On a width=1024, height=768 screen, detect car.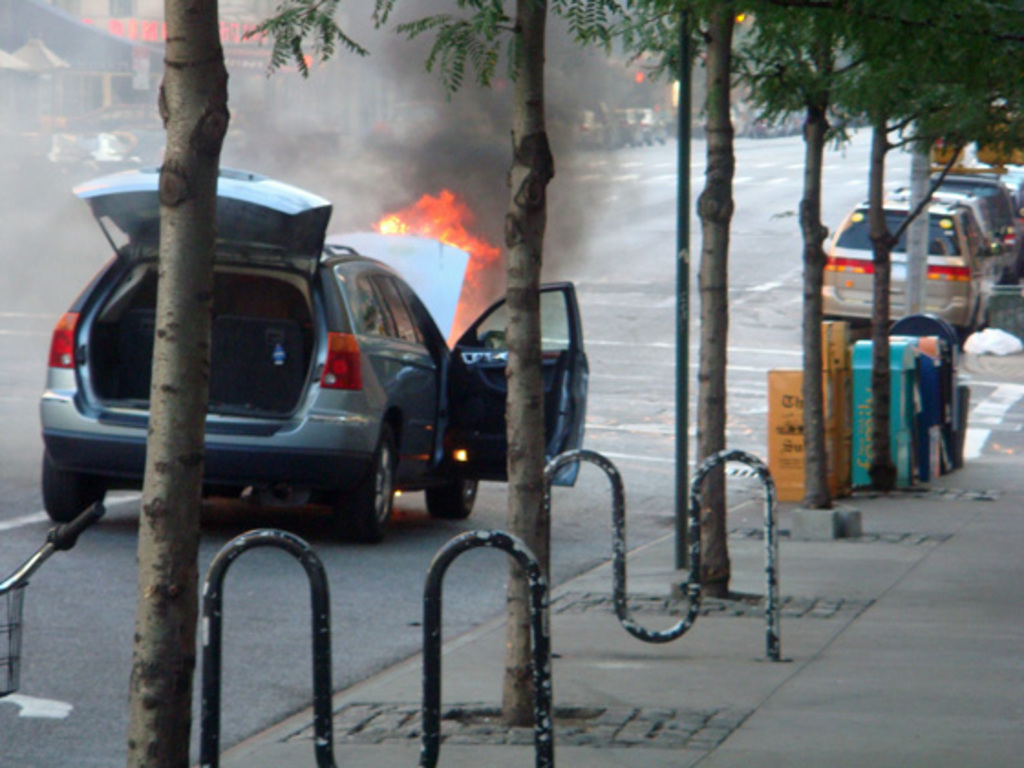
945, 176, 1022, 282.
